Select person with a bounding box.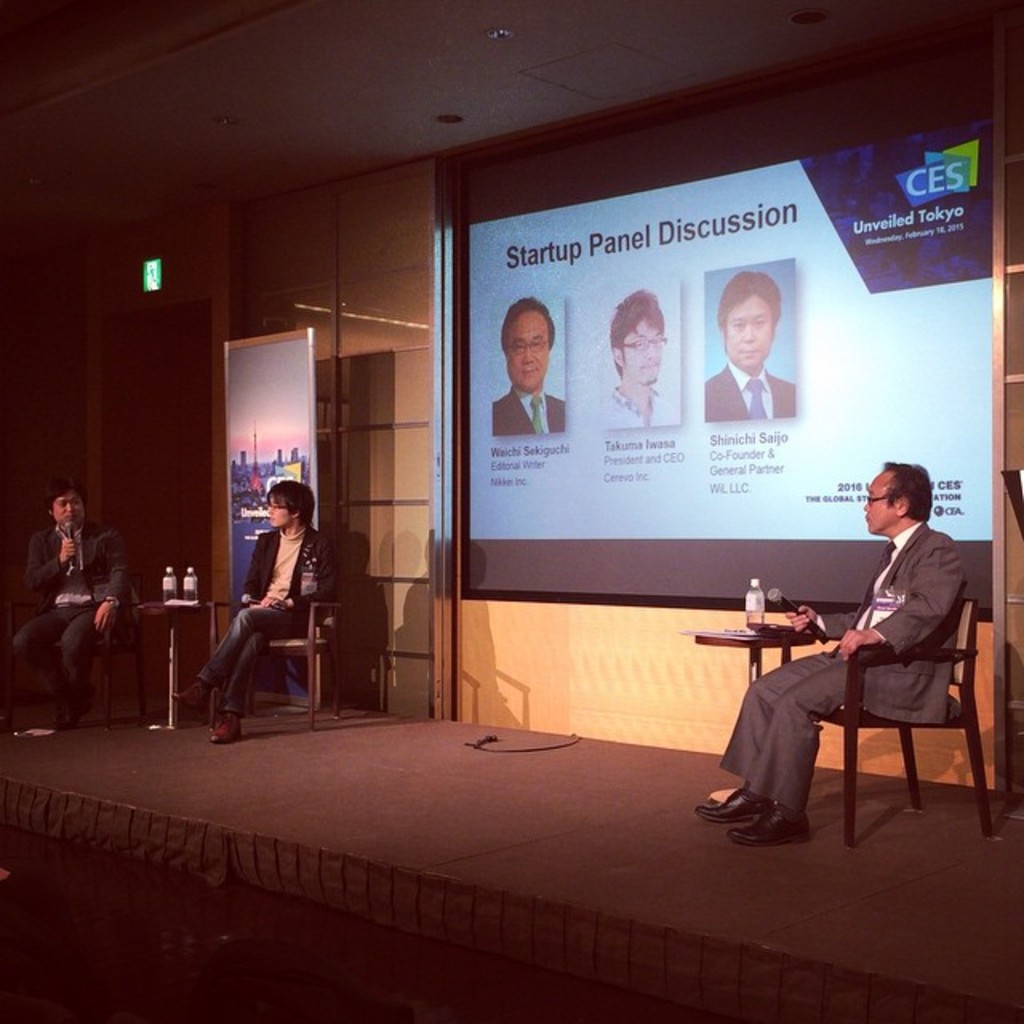
(613, 286, 686, 430).
